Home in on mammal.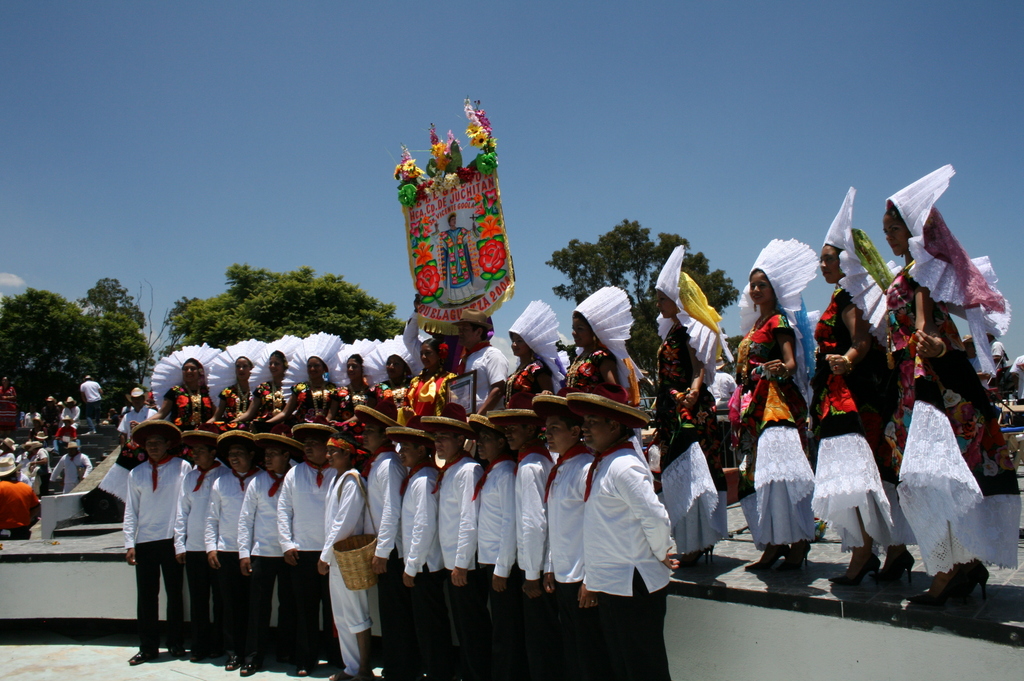
Homed in at 106 409 113 428.
